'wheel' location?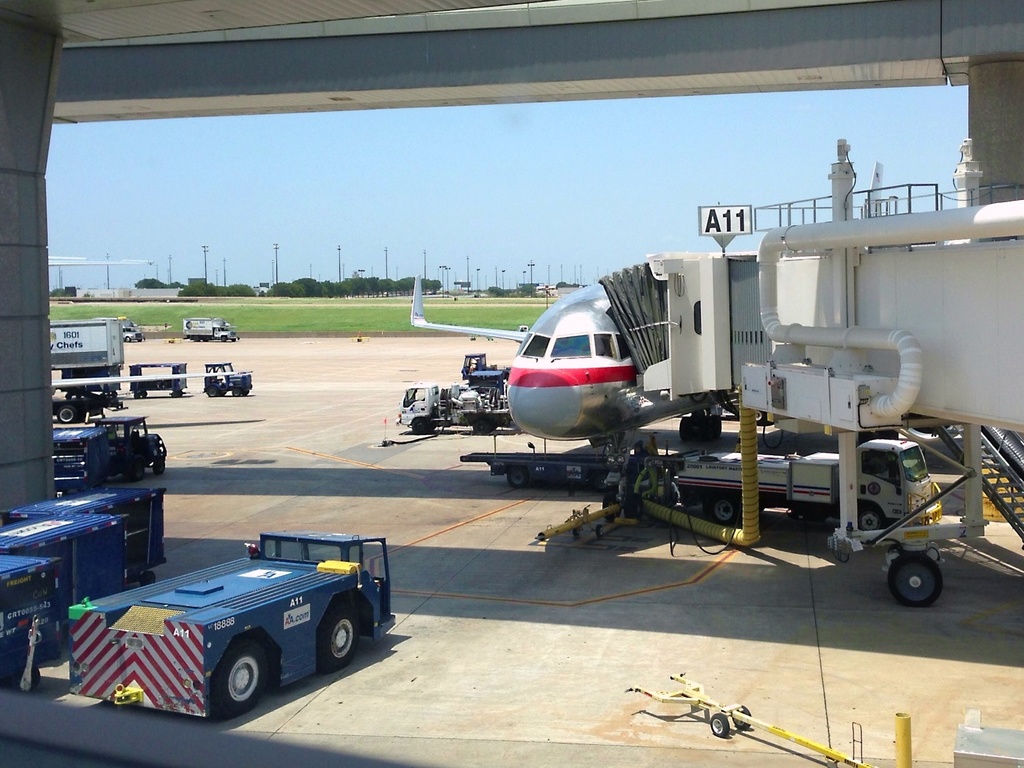
x1=887, y1=550, x2=951, y2=605
